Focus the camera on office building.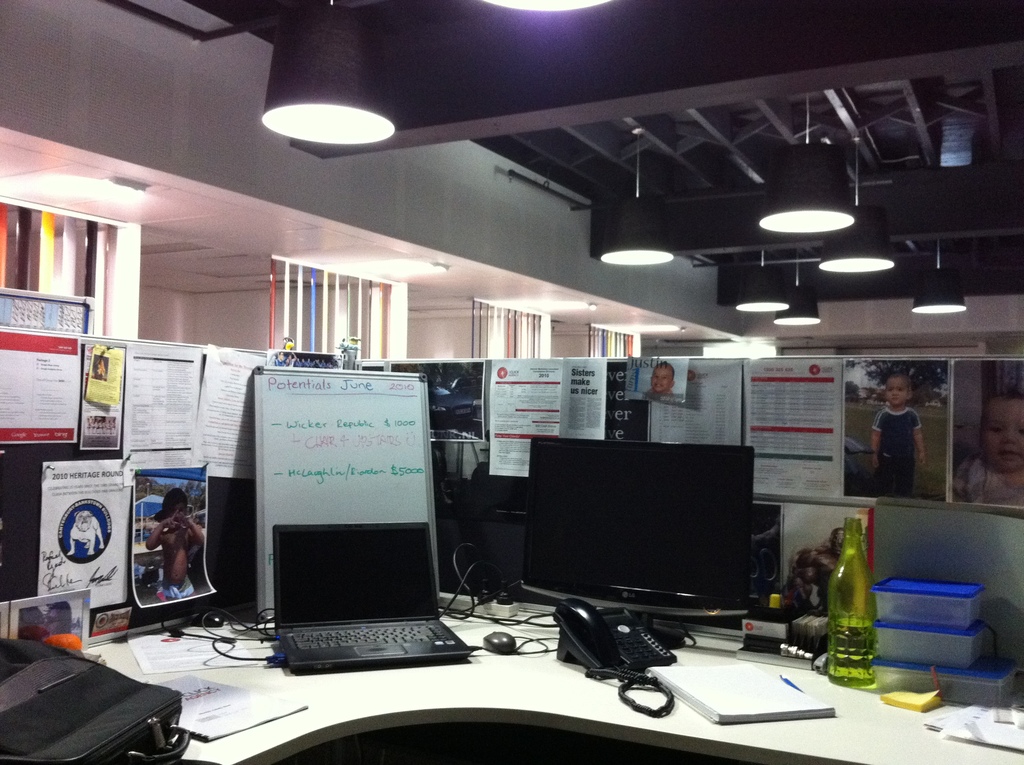
Focus region: <bbox>33, 38, 993, 764</bbox>.
